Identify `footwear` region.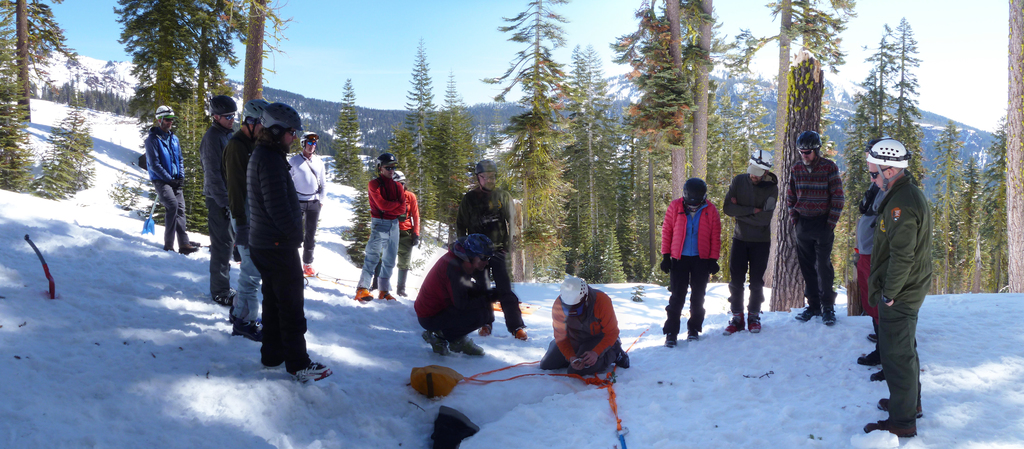
Region: bbox(747, 309, 762, 335).
